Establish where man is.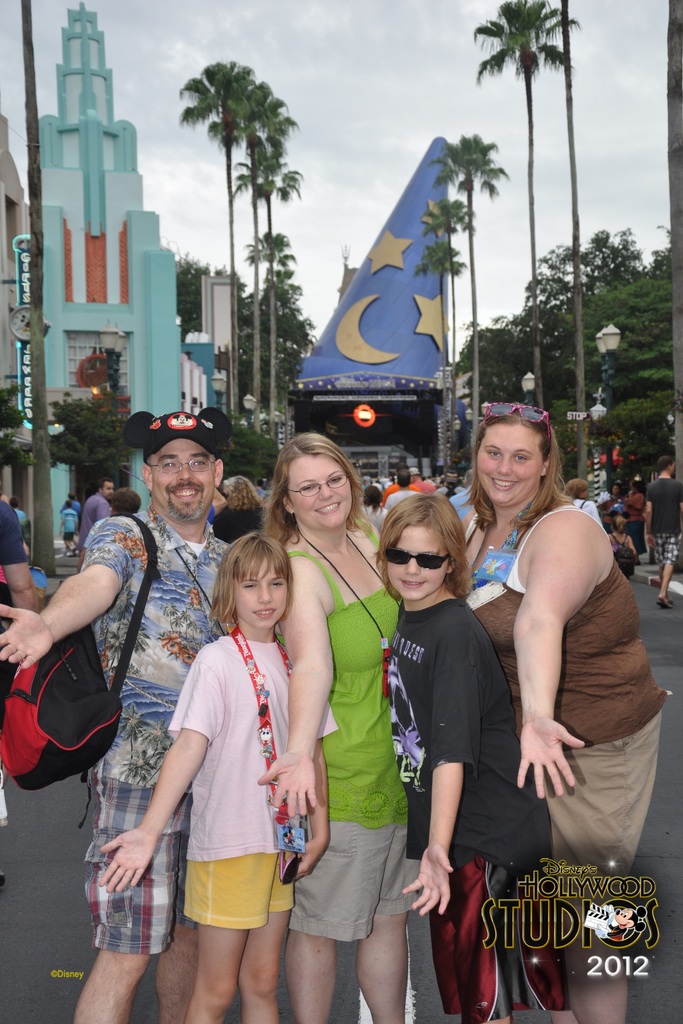
Established at box(60, 417, 234, 991).
